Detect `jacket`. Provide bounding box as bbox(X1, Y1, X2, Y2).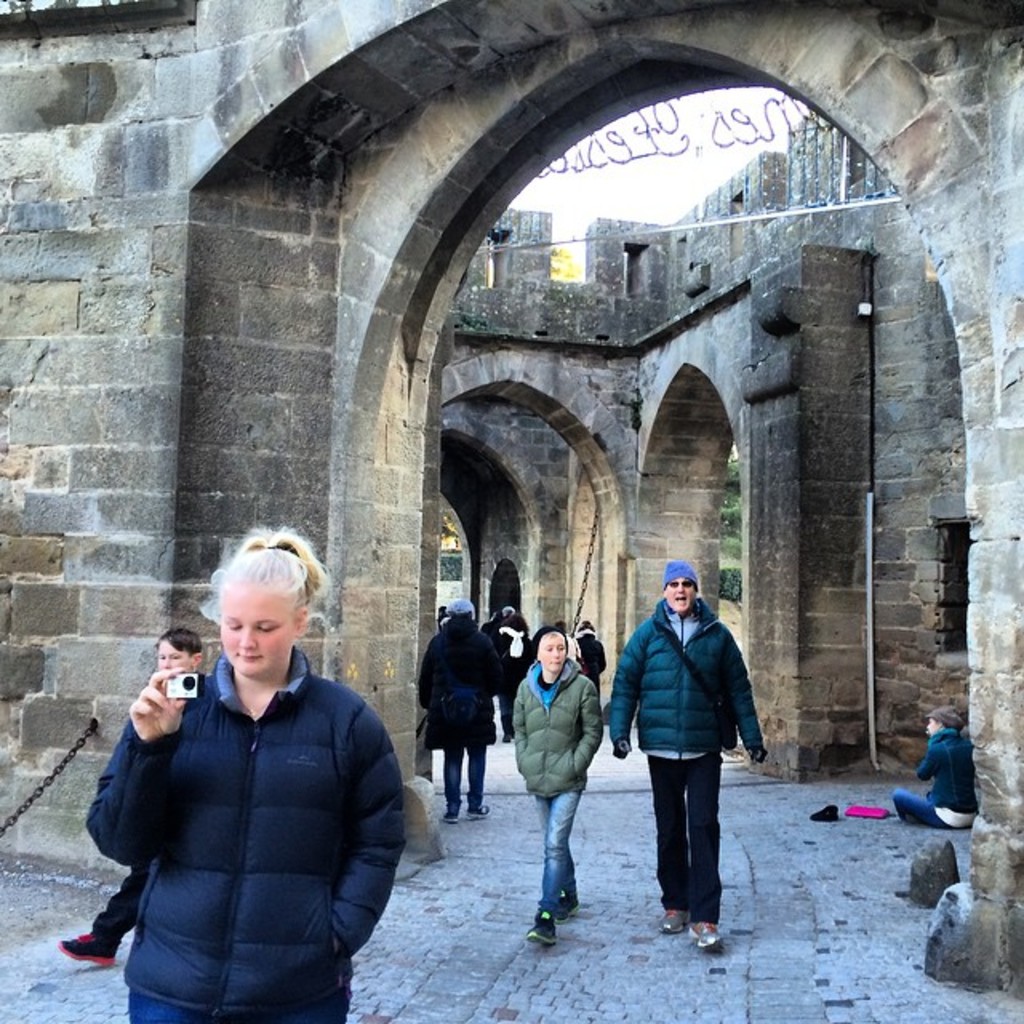
bbox(75, 606, 406, 1000).
